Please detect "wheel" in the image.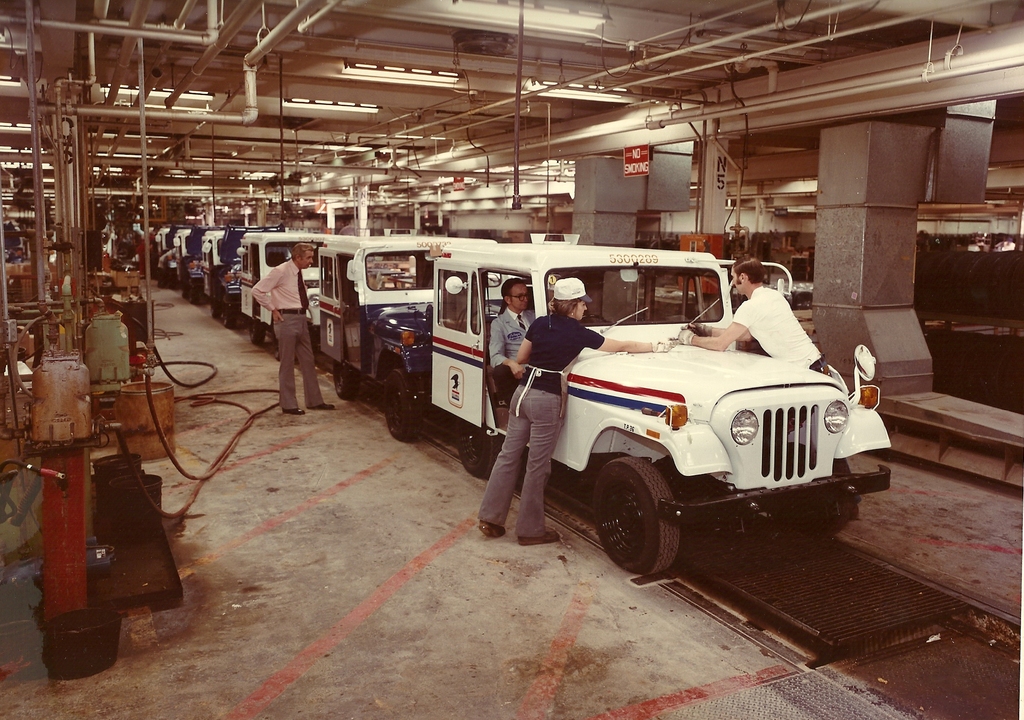
bbox(591, 450, 692, 578).
